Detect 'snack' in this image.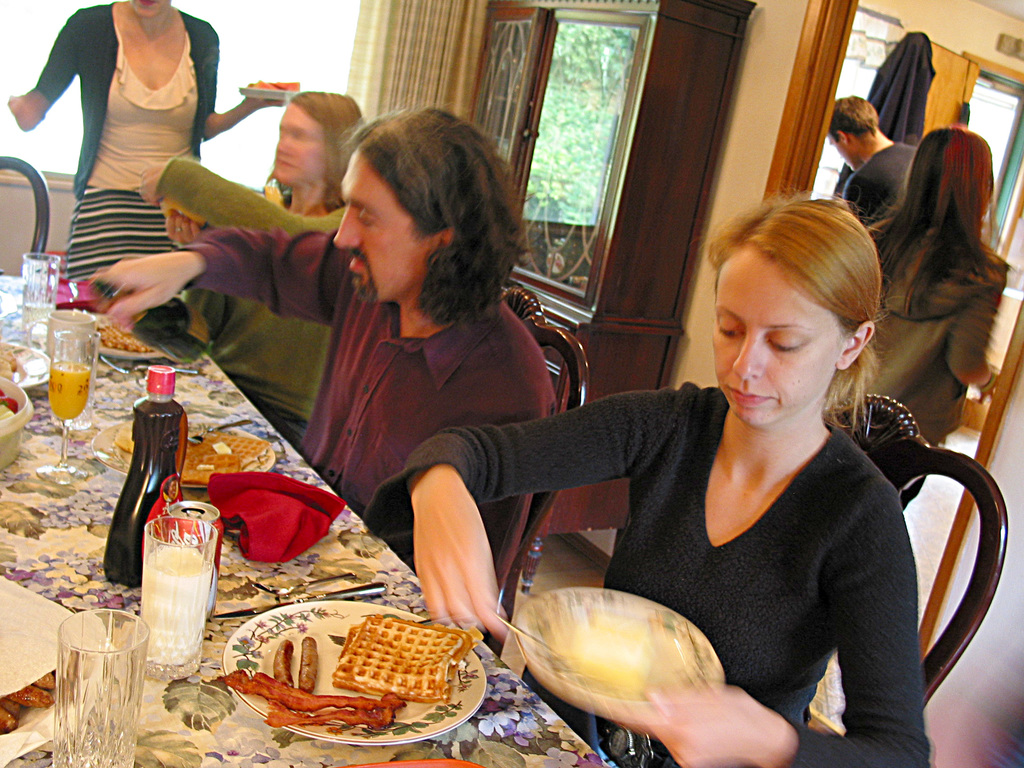
Detection: <box>95,324,150,349</box>.
